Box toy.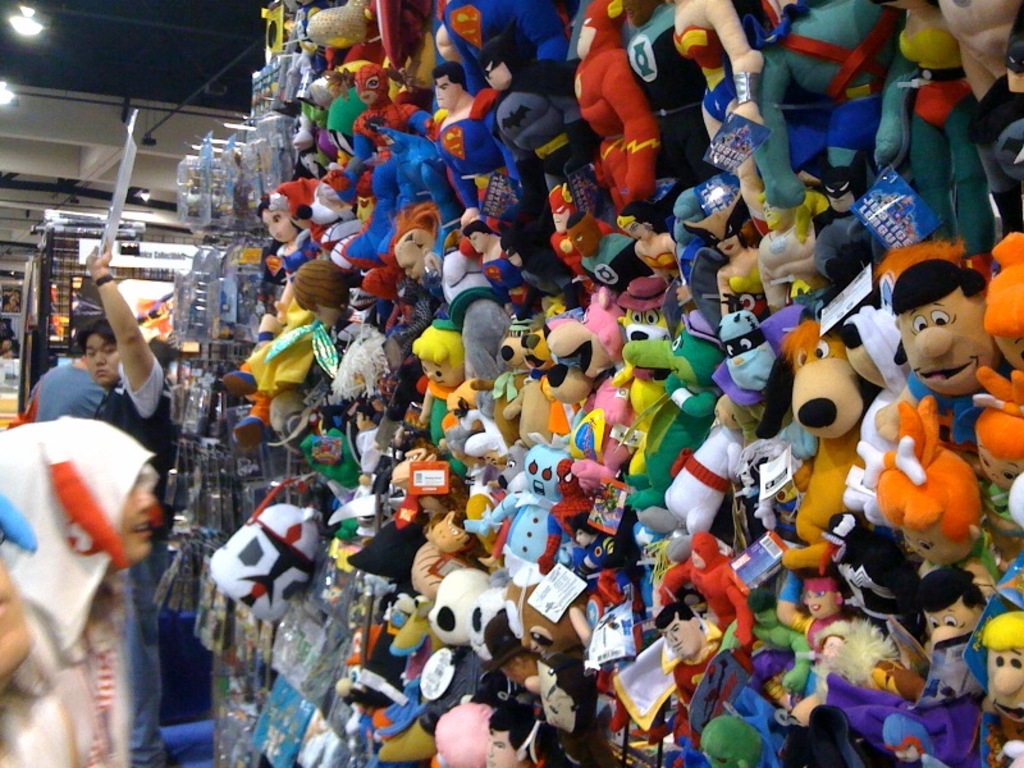
[left=980, top=598, right=1023, bottom=767].
